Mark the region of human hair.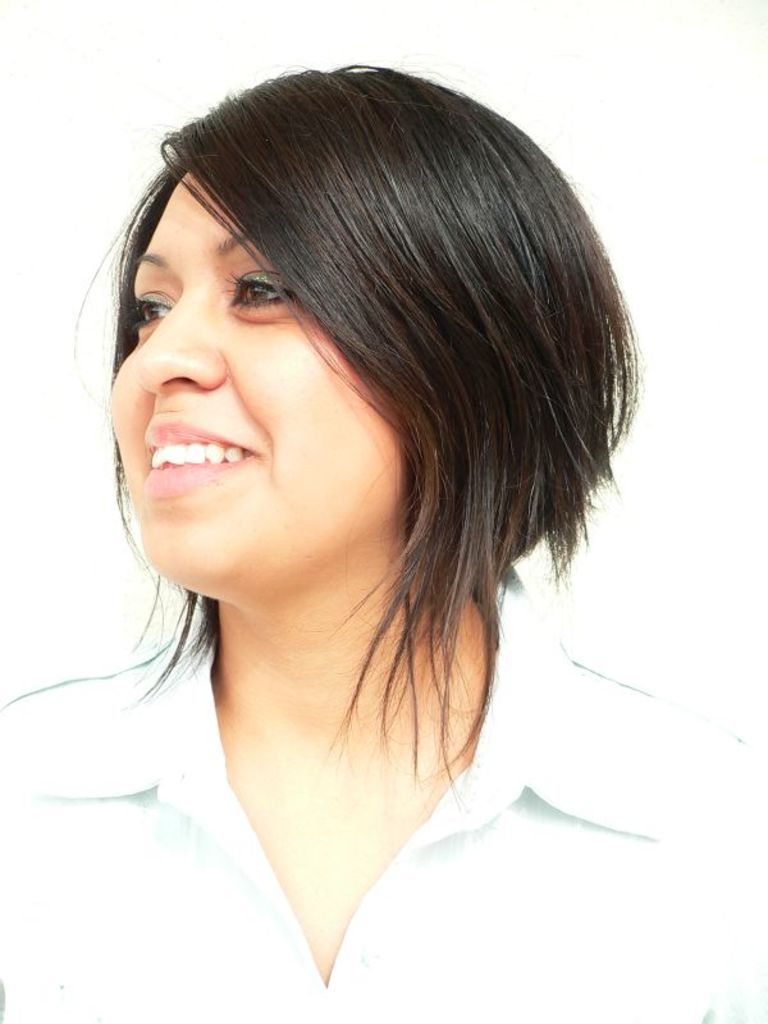
Region: [124,58,643,791].
